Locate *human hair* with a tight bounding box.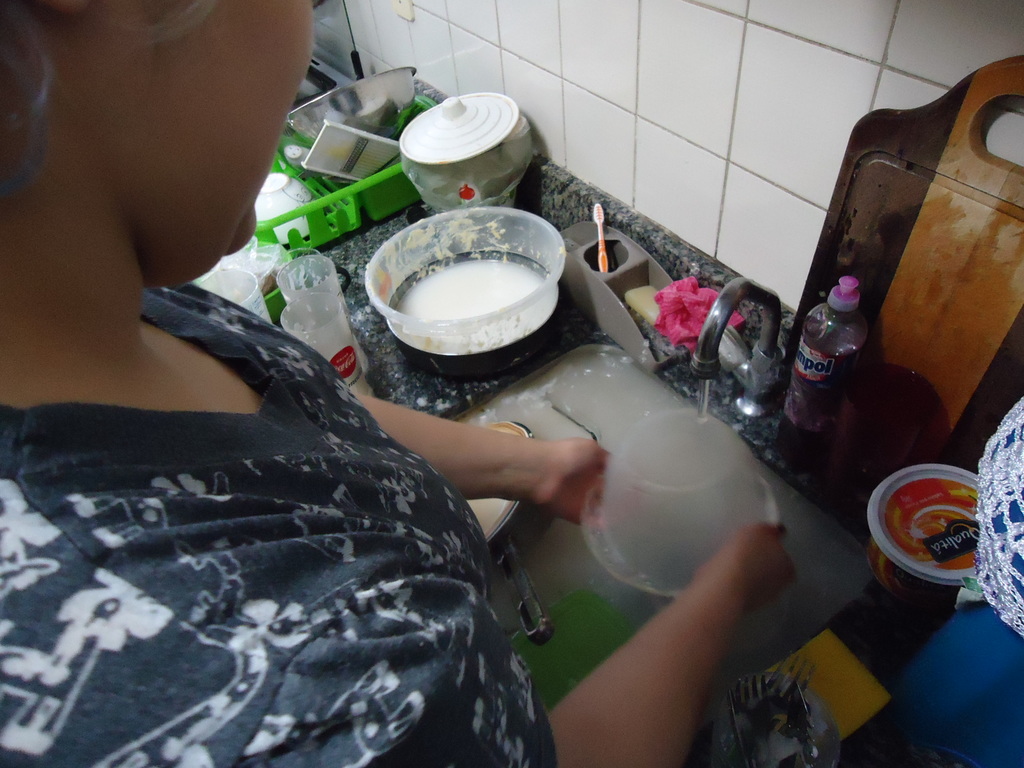
(0, 0, 218, 213).
